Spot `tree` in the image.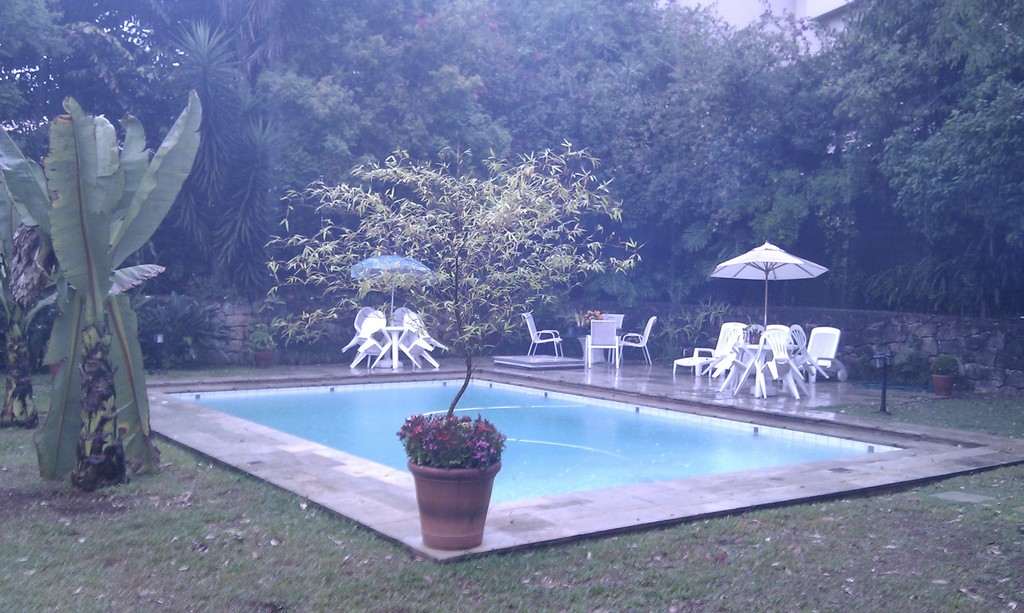
`tree` found at <box>330,0,685,342</box>.
